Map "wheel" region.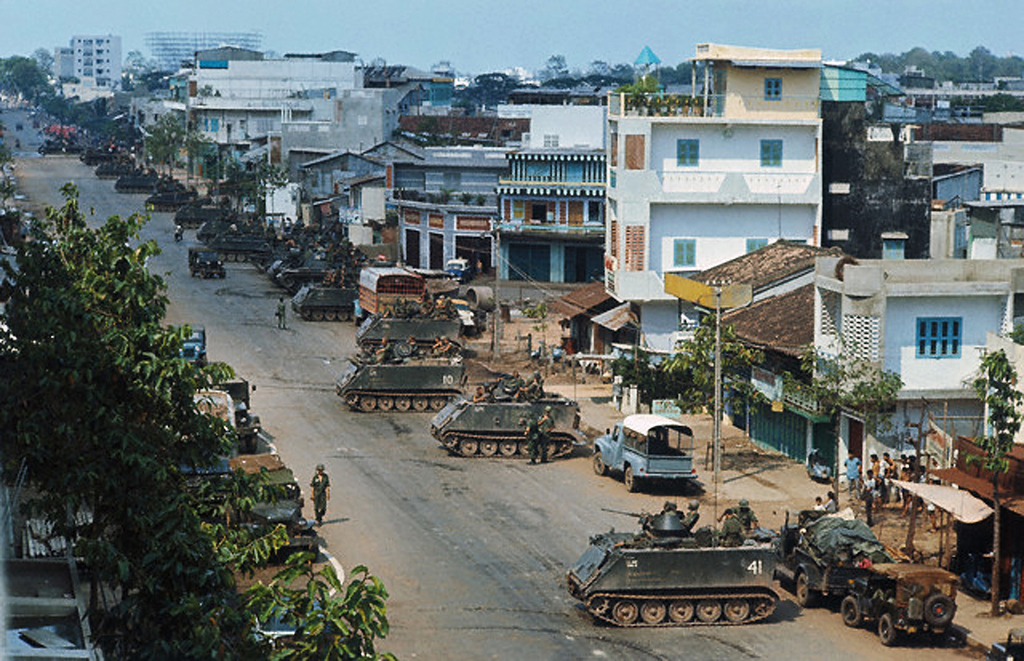
Mapped to Rect(339, 314, 348, 320).
